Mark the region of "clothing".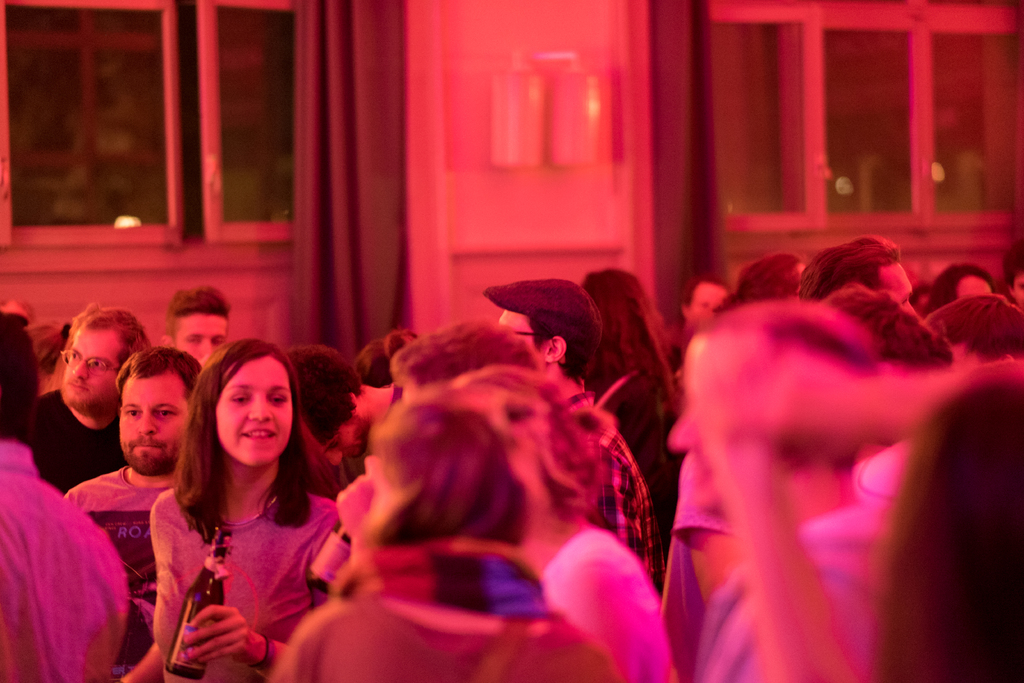
Region: 582,354,676,514.
